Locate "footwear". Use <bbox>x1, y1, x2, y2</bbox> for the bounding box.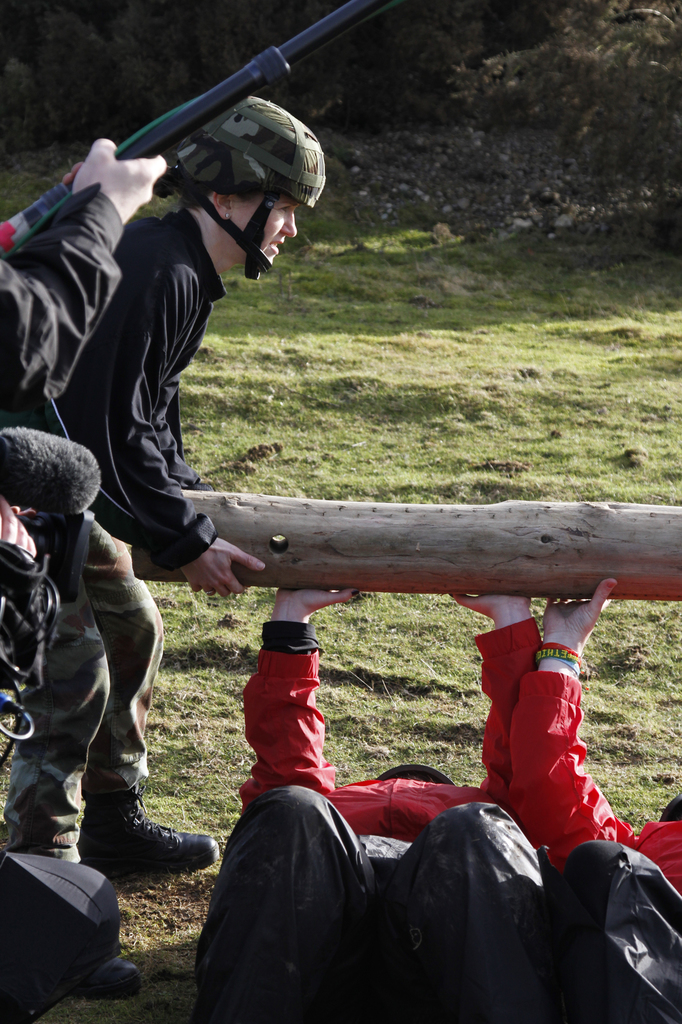
<bbox>77, 800, 207, 889</bbox>.
